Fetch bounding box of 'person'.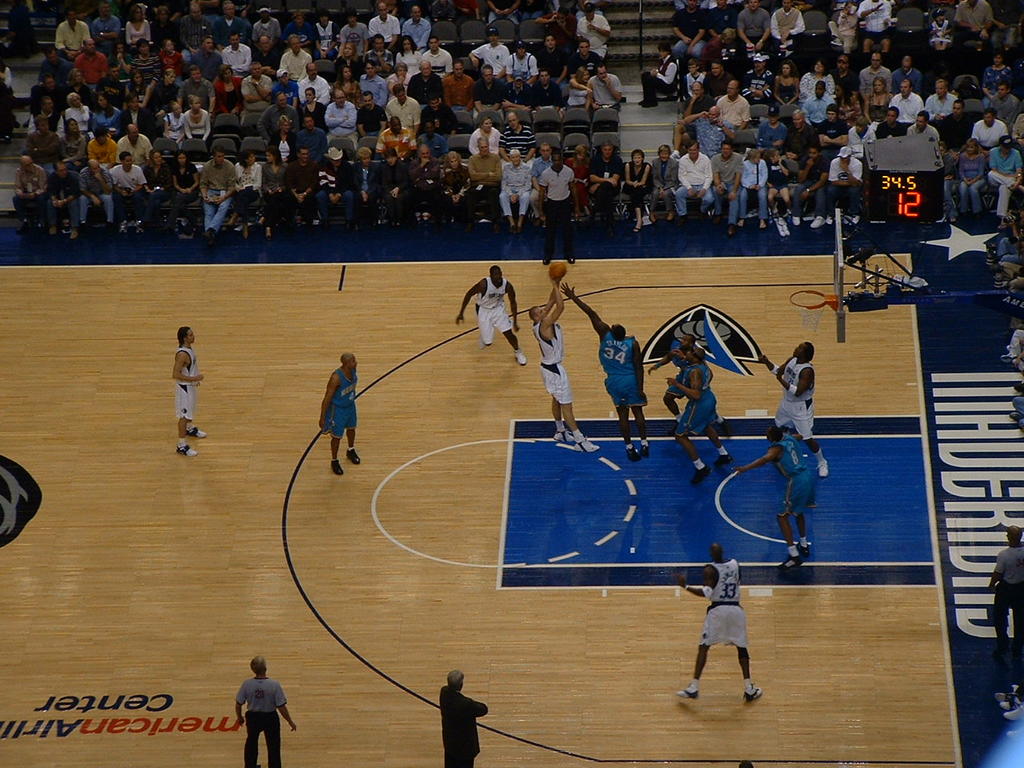
Bbox: BBox(177, 64, 214, 116).
